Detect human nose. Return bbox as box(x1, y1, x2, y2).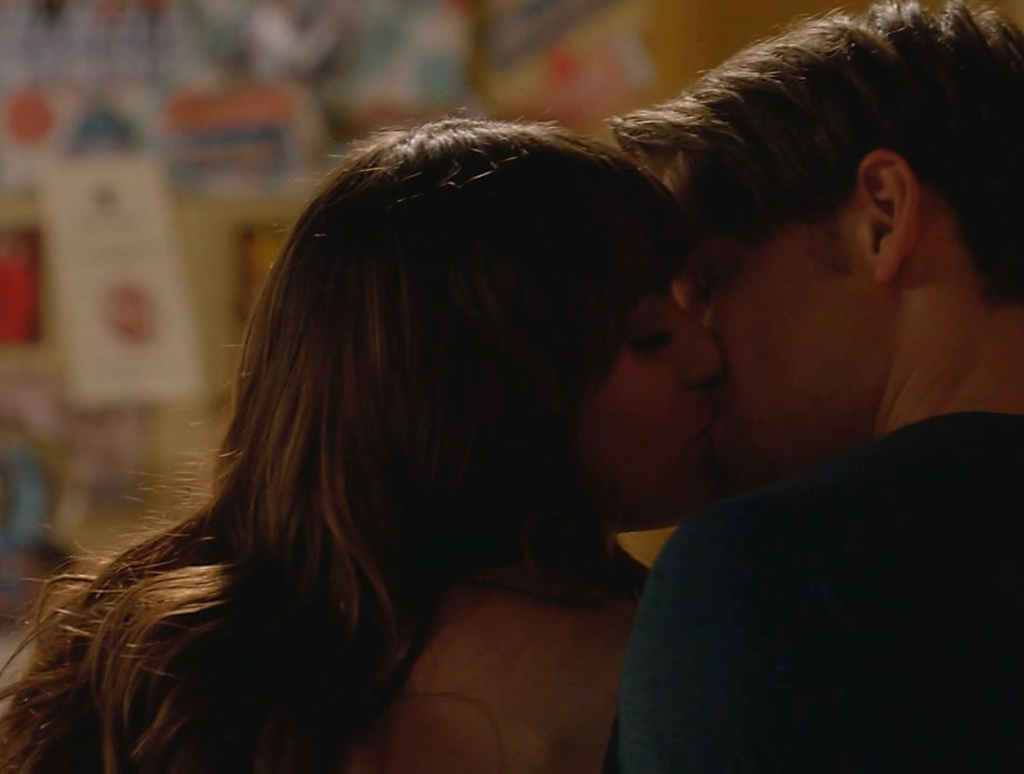
box(675, 305, 734, 388).
